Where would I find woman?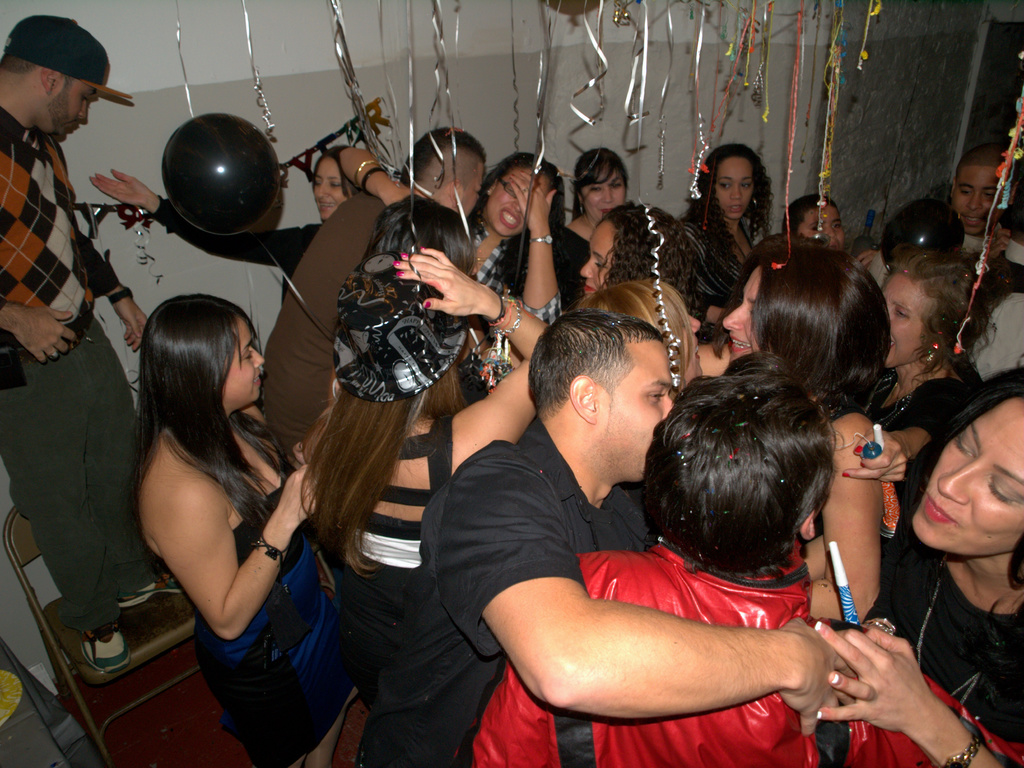
At box=[106, 263, 343, 767].
